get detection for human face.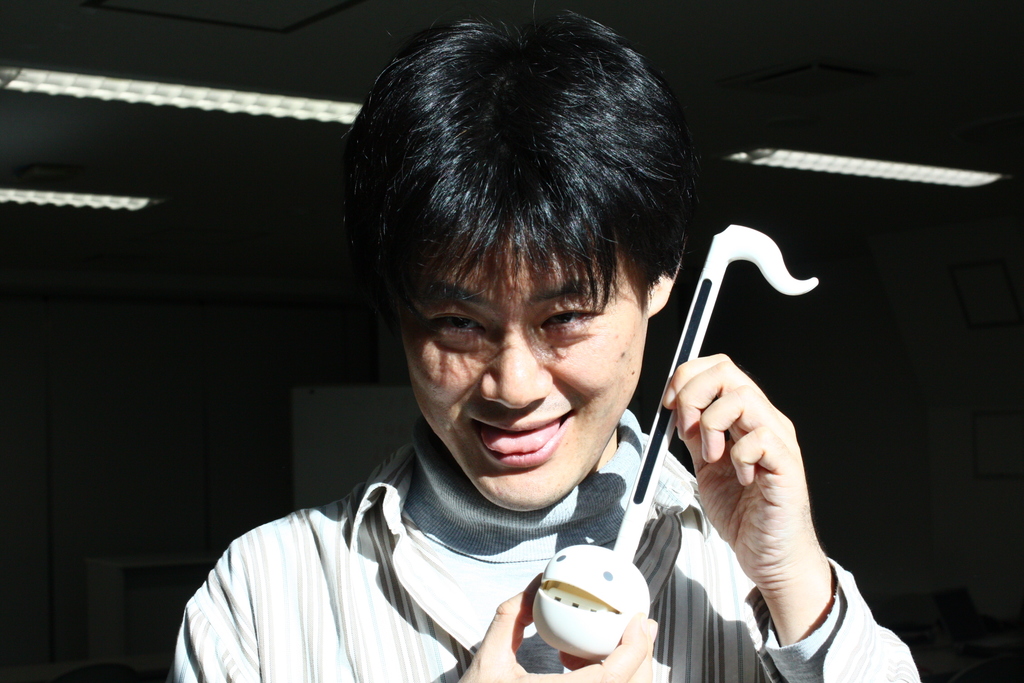
Detection: 384:233:652:514.
